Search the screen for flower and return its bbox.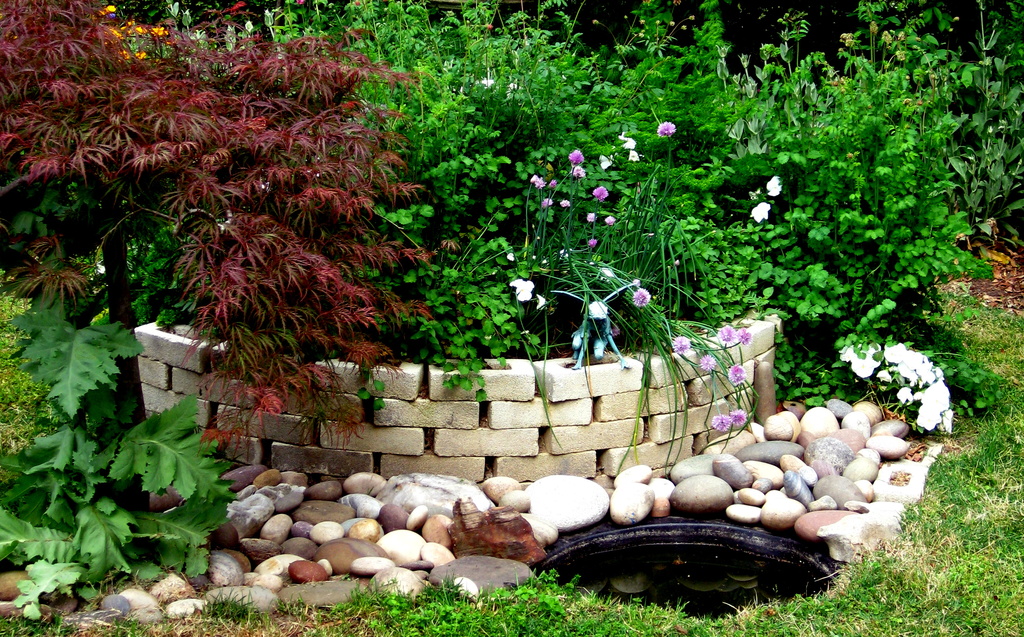
Found: rect(605, 213, 614, 225).
